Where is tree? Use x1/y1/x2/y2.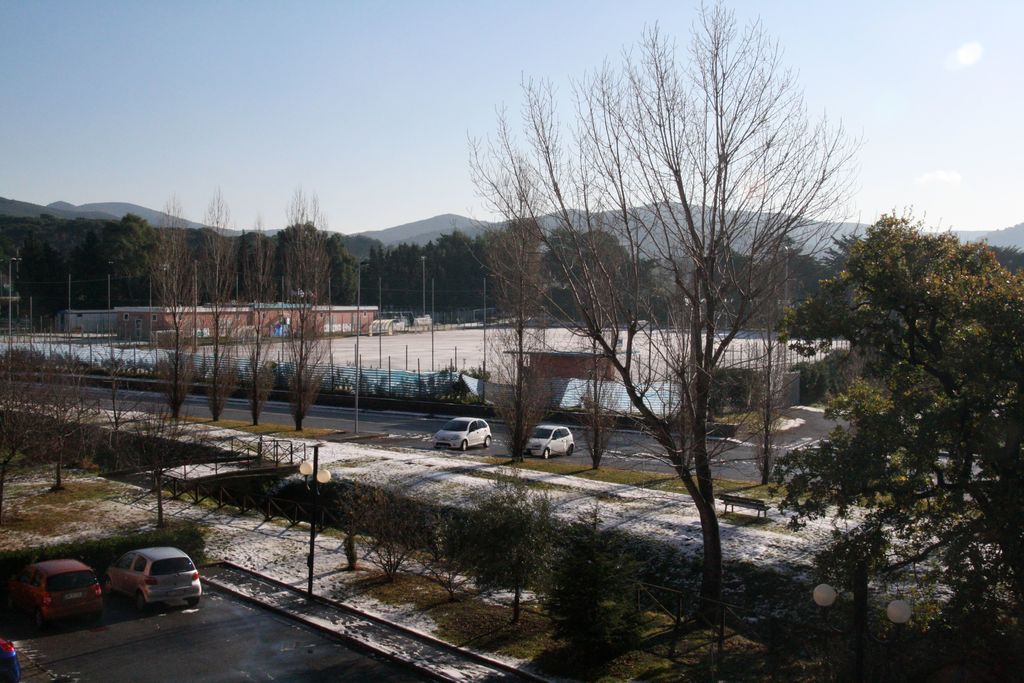
456/0/869/628.
